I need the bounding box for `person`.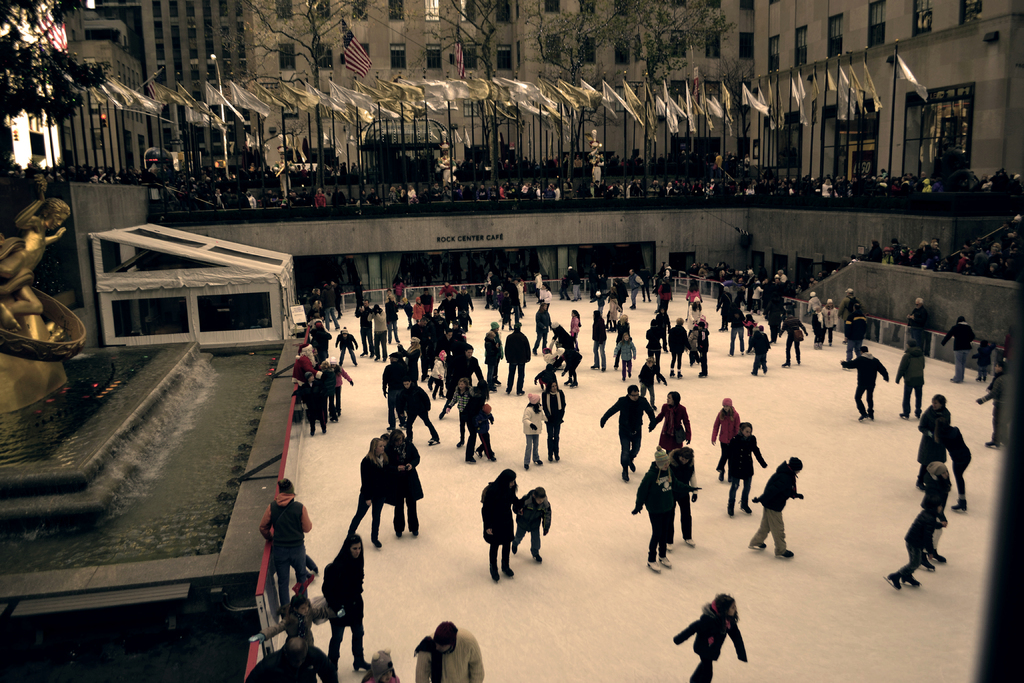
Here it is: bbox=(715, 421, 767, 514).
